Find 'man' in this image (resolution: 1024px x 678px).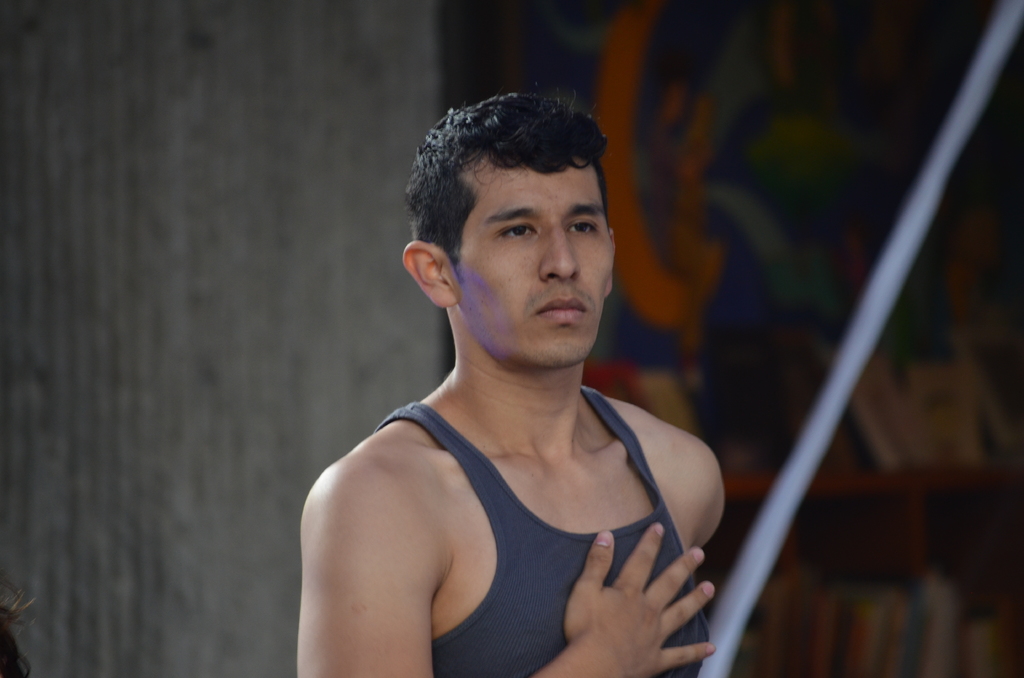
left=278, top=84, right=749, bottom=677.
